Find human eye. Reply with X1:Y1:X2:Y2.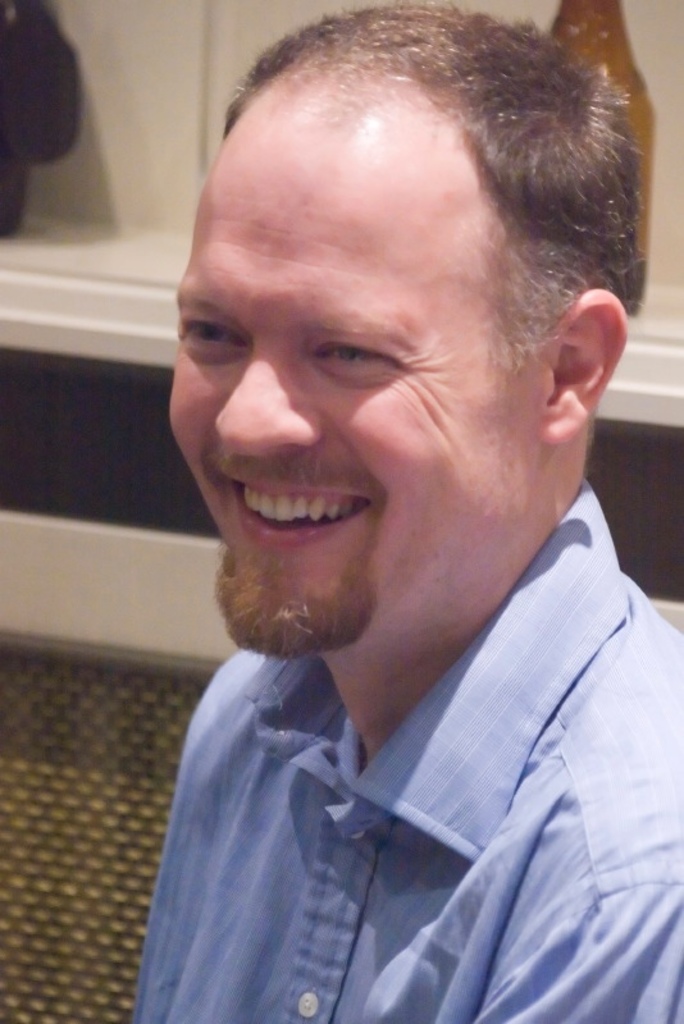
301:324:412:378.
